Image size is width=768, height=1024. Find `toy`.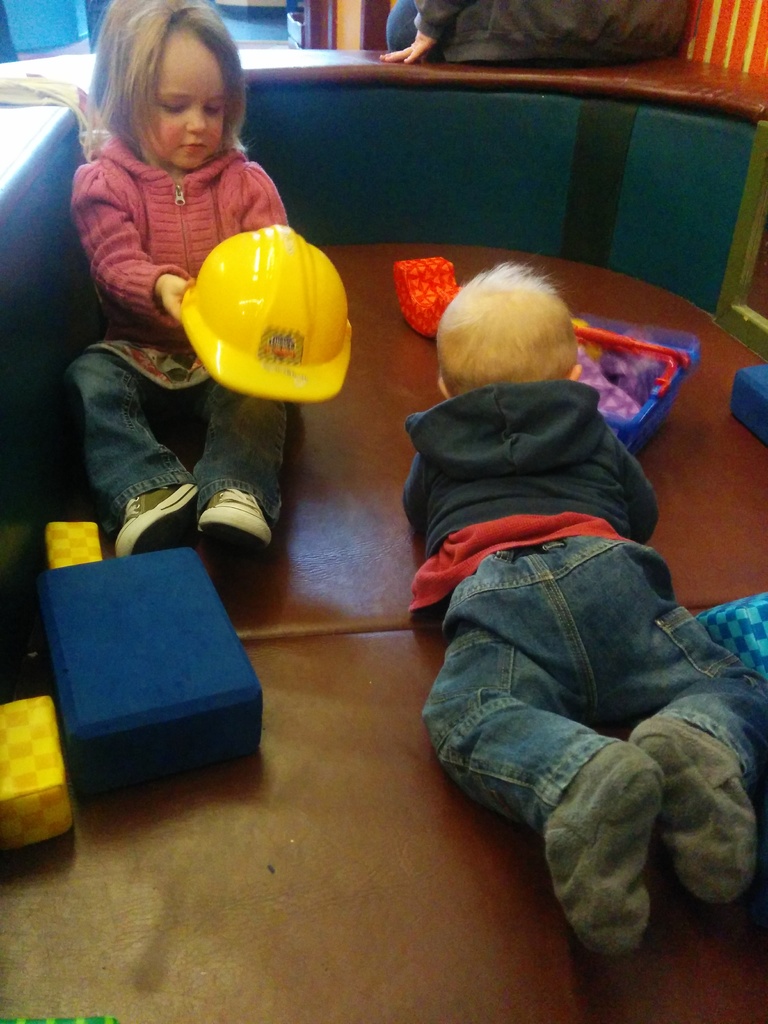
rect(384, 252, 460, 340).
